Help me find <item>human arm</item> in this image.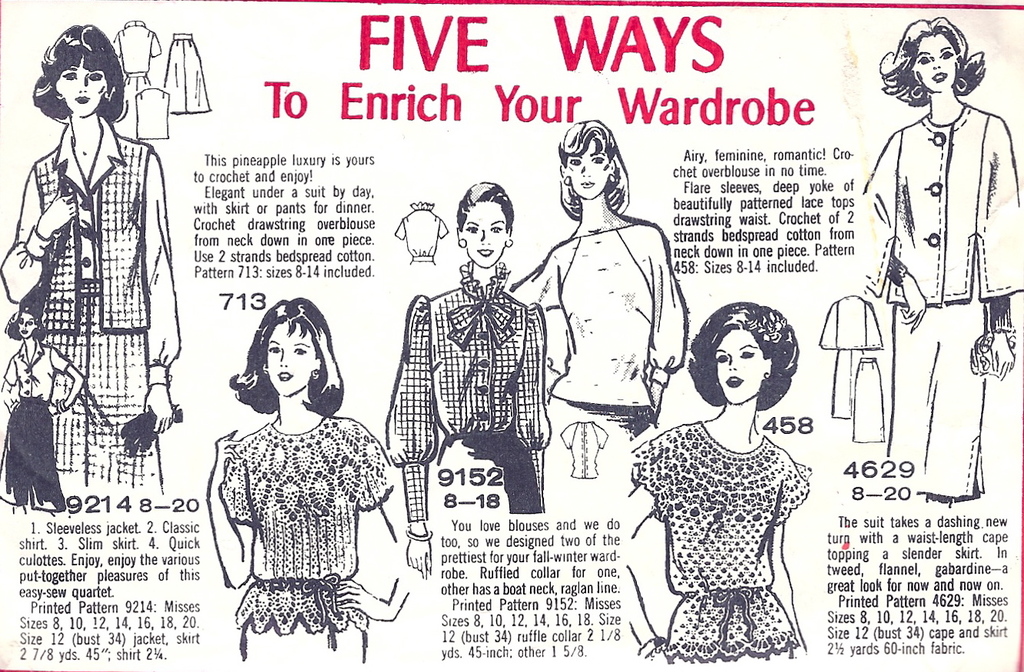
Found it: [left=135, top=149, right=177, bottom=436].
